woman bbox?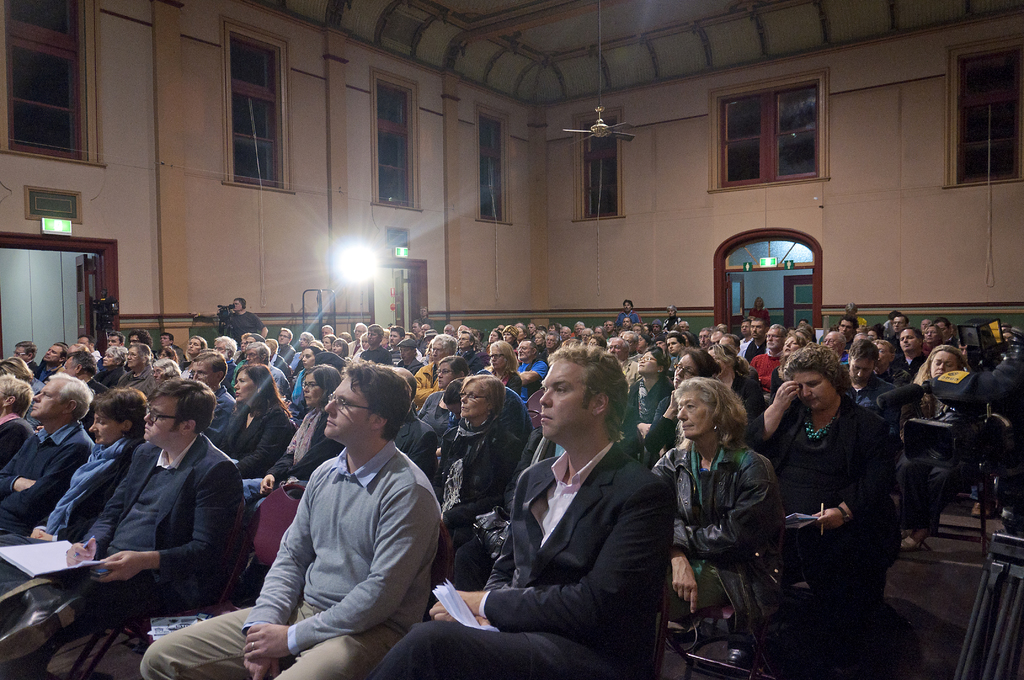
[x1=428, y1=366, x2=518, y2=590]
